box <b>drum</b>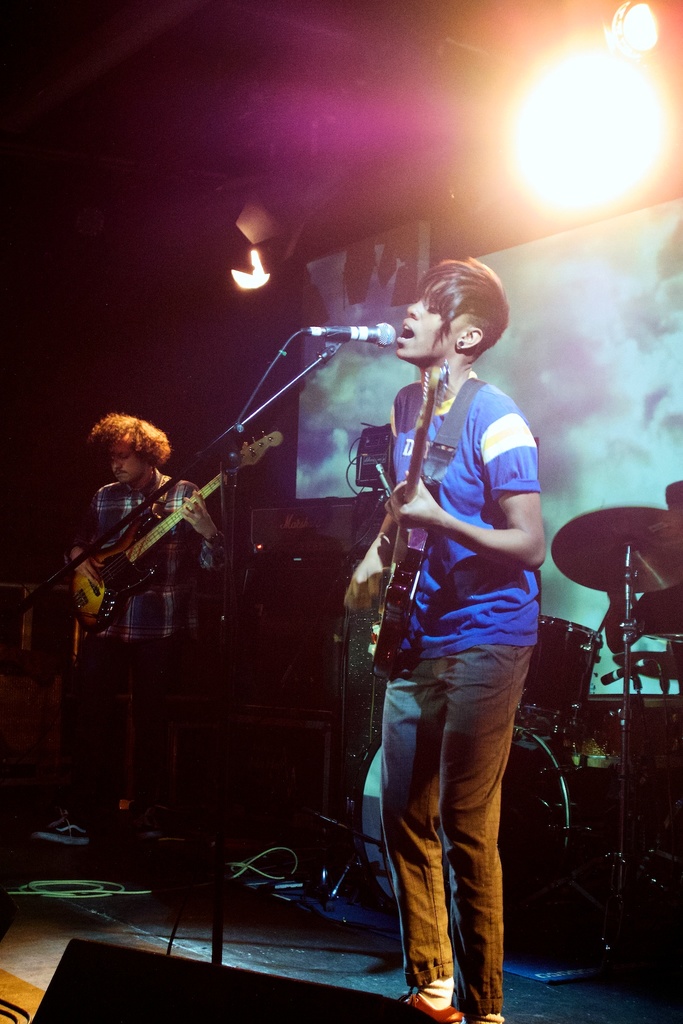
select_region(525, 616, 603, 739)
